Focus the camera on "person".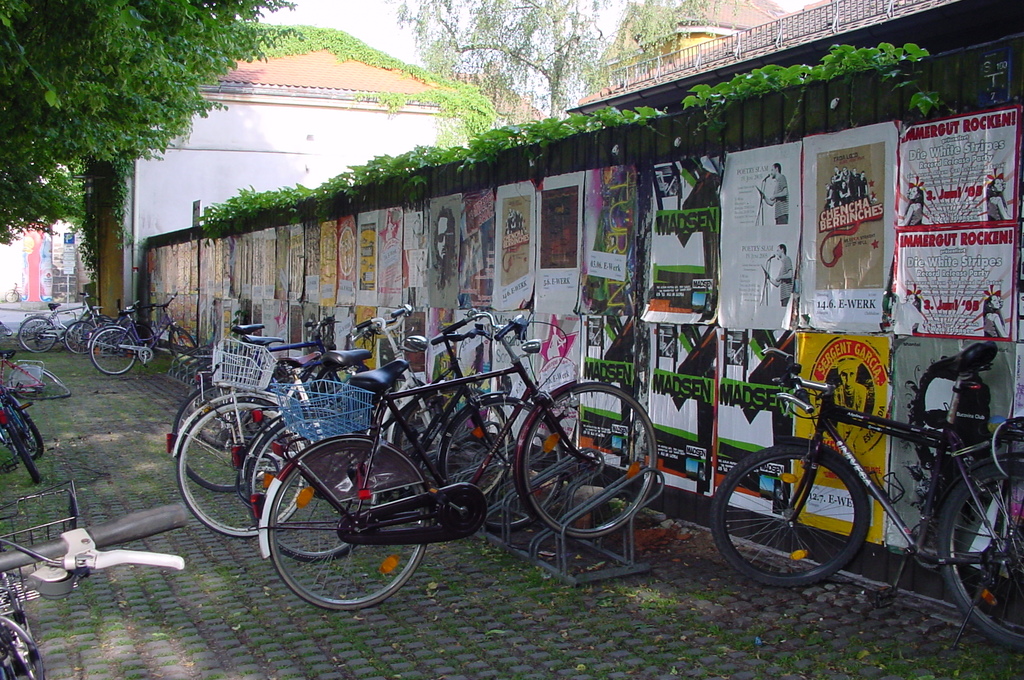
Focus region: 764, 241, 796, 303.
